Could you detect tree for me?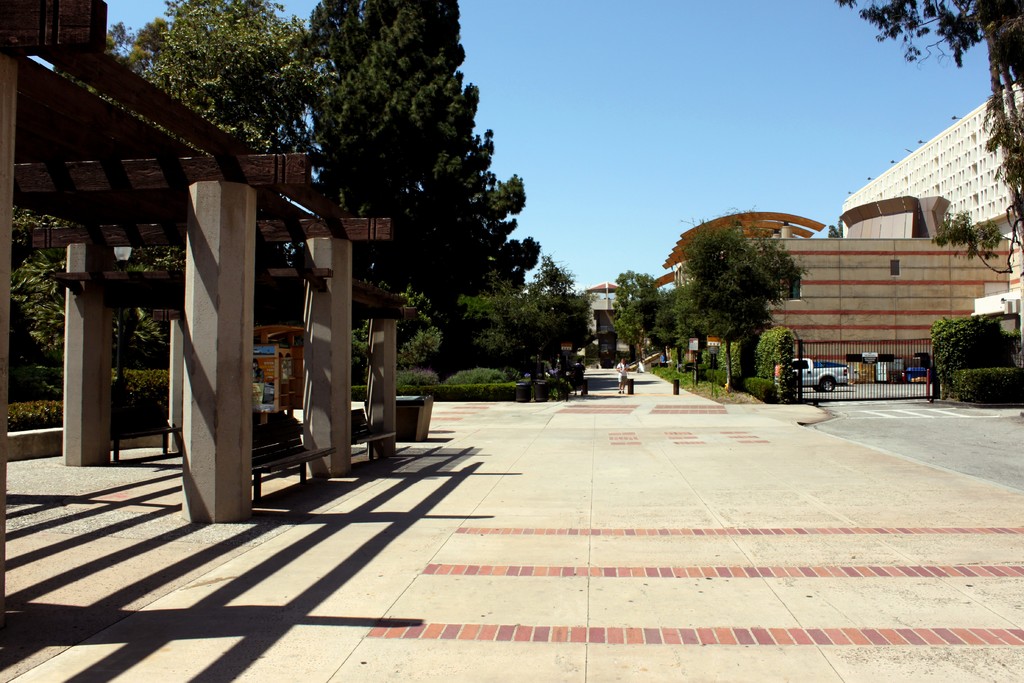
Detection result: BBox(124, 0, 317, 156).
